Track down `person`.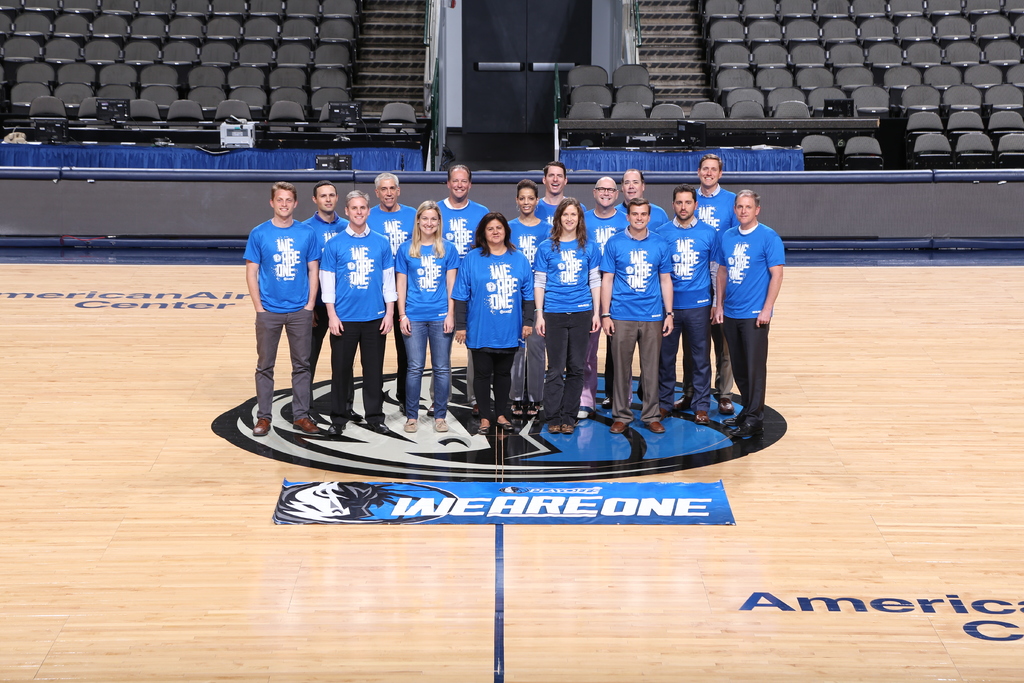
Tracked to (x1=244, y1=179, x2=326, y2=441).
